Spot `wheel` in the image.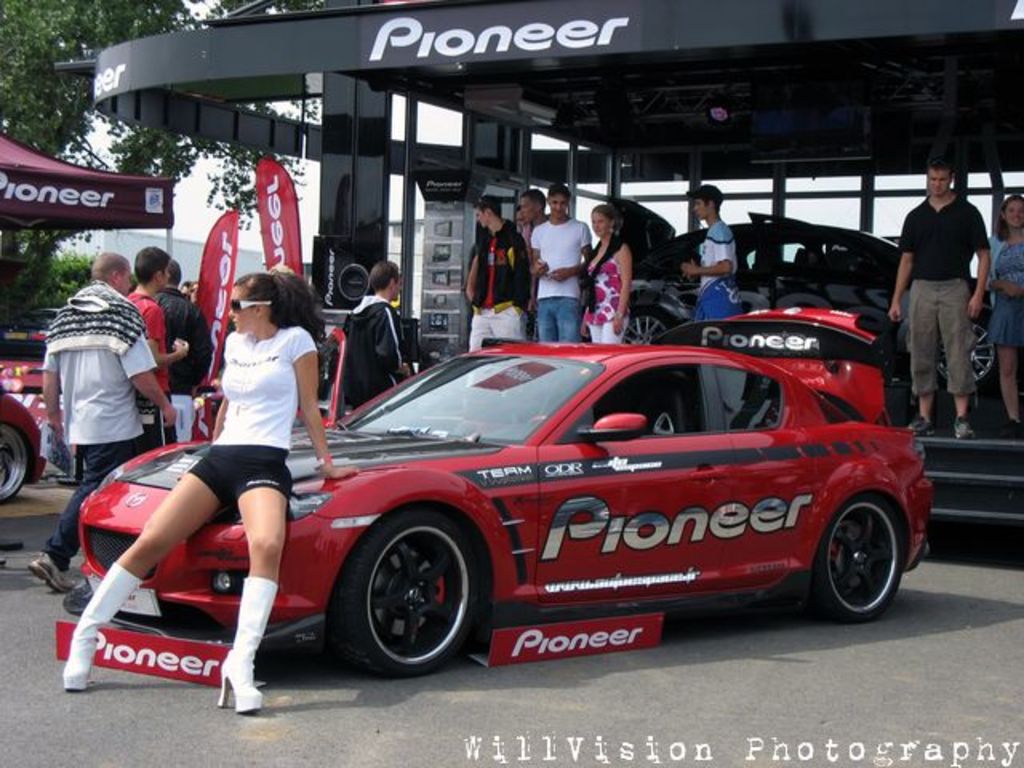
`wheel` found at 813, 493, 899, 621.
